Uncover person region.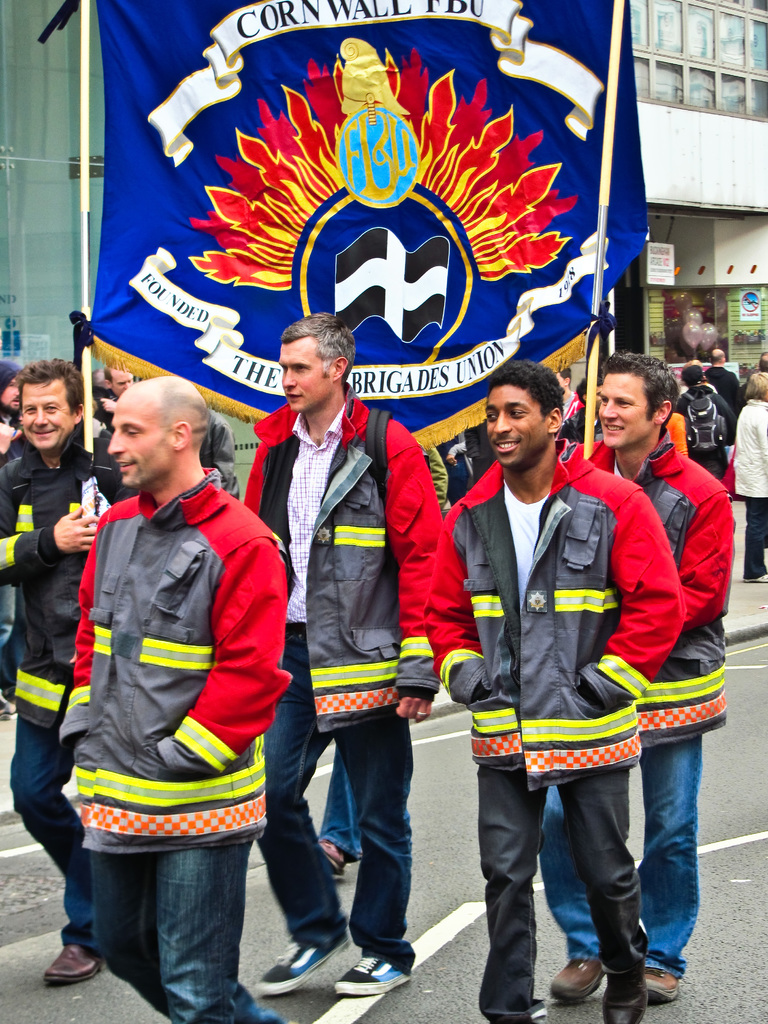
Uncovered: Rect(240, 317, 446, 996).
